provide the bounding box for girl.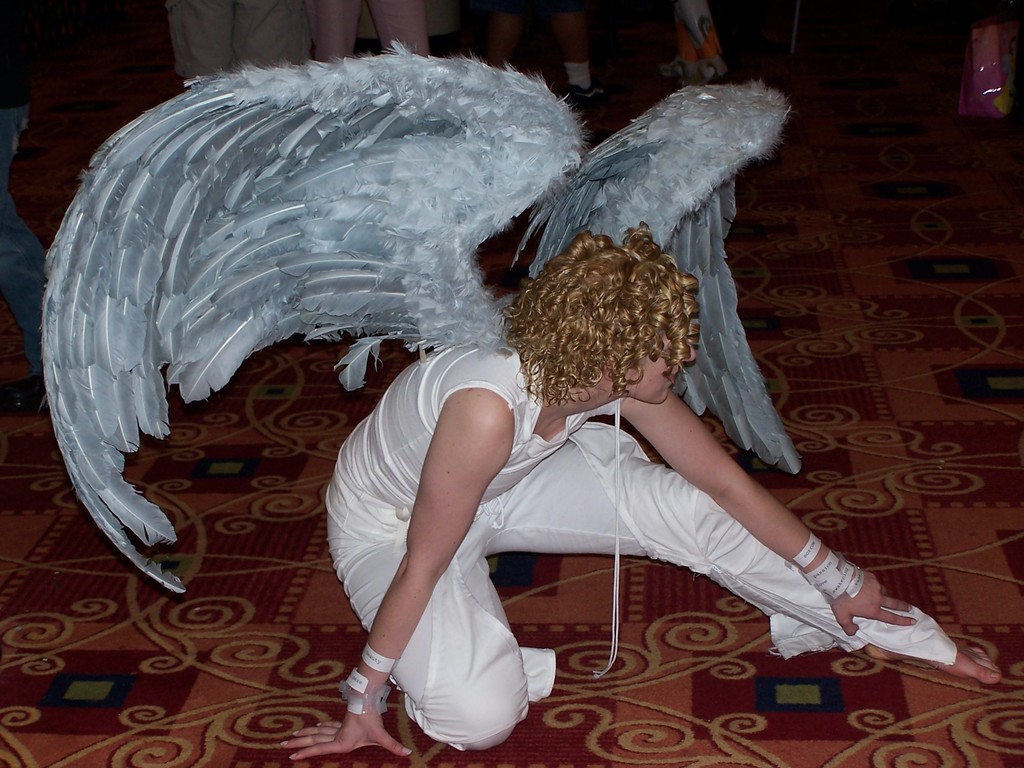
<region>276, 216, 1002, 759</region>.
